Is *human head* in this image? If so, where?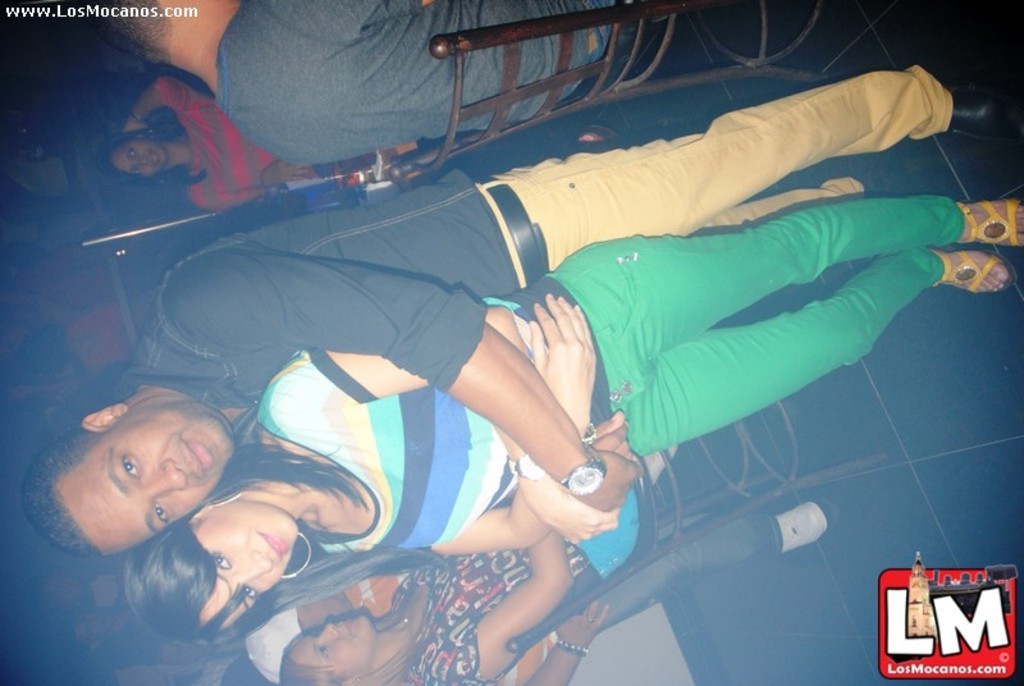
Yes, at crop(100, 131, 170, 186).
